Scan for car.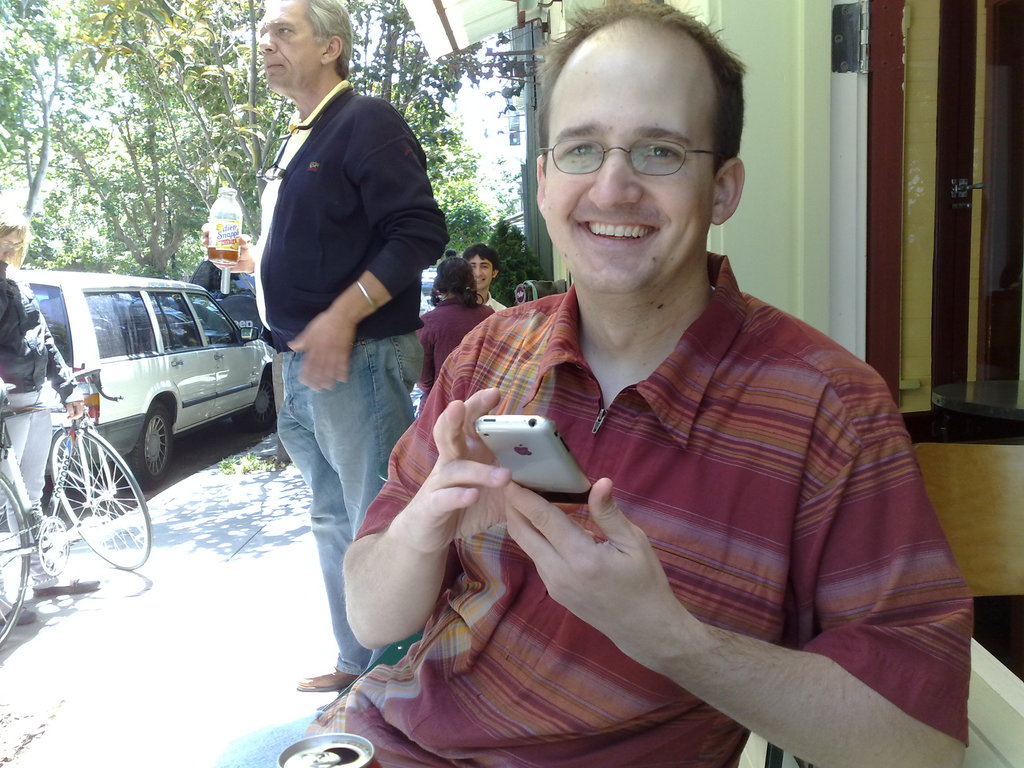
Scan result: locate(10, 270, 285, 512).
